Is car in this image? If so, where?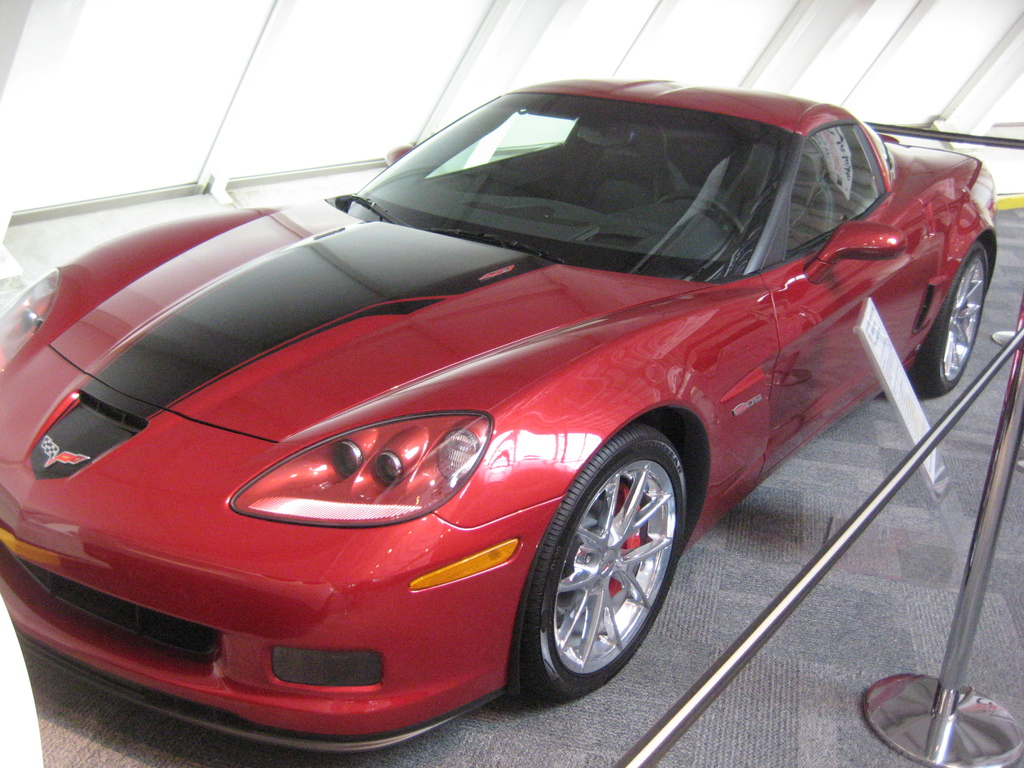
Yes, at 10, 81, 998, 735.
